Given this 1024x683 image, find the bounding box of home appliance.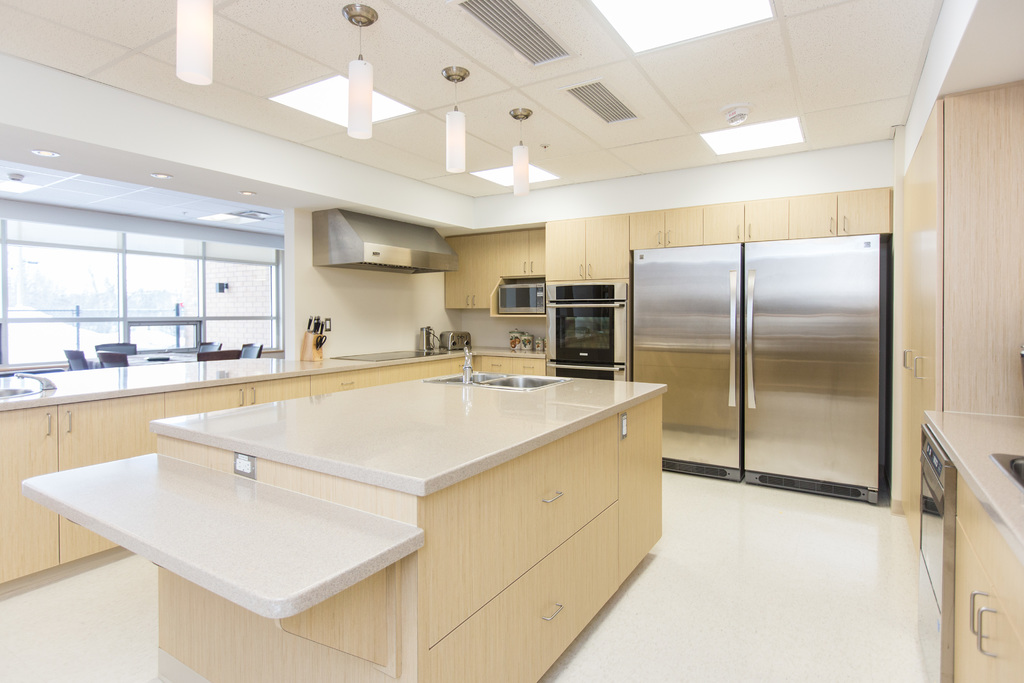
(528, 264, 638, 383).
